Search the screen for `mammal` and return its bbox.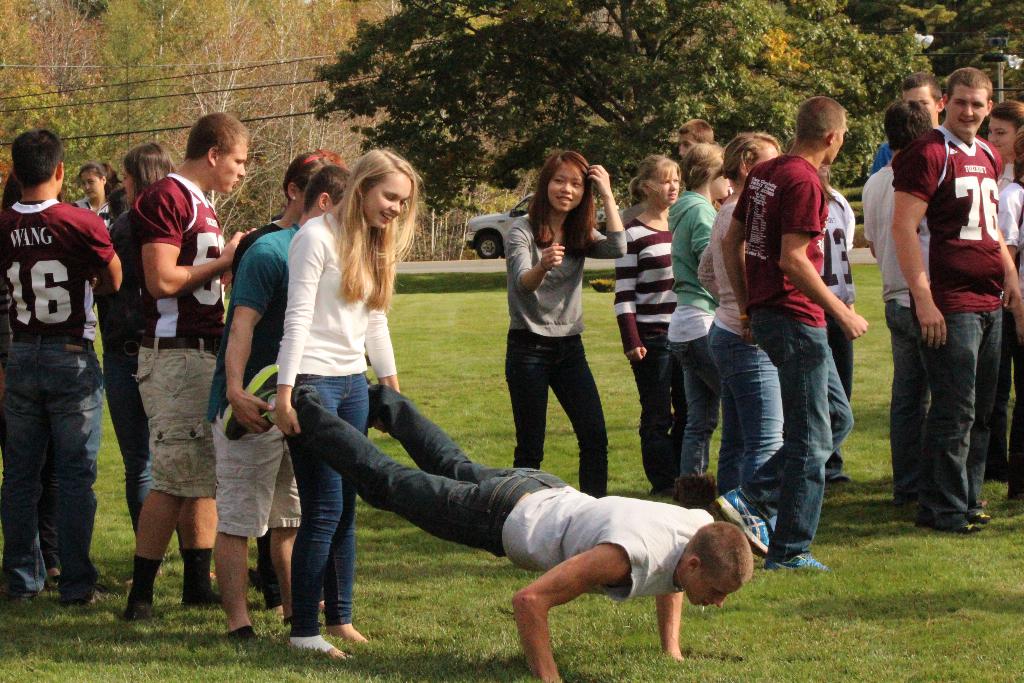
Found: 90:137:175:582.
